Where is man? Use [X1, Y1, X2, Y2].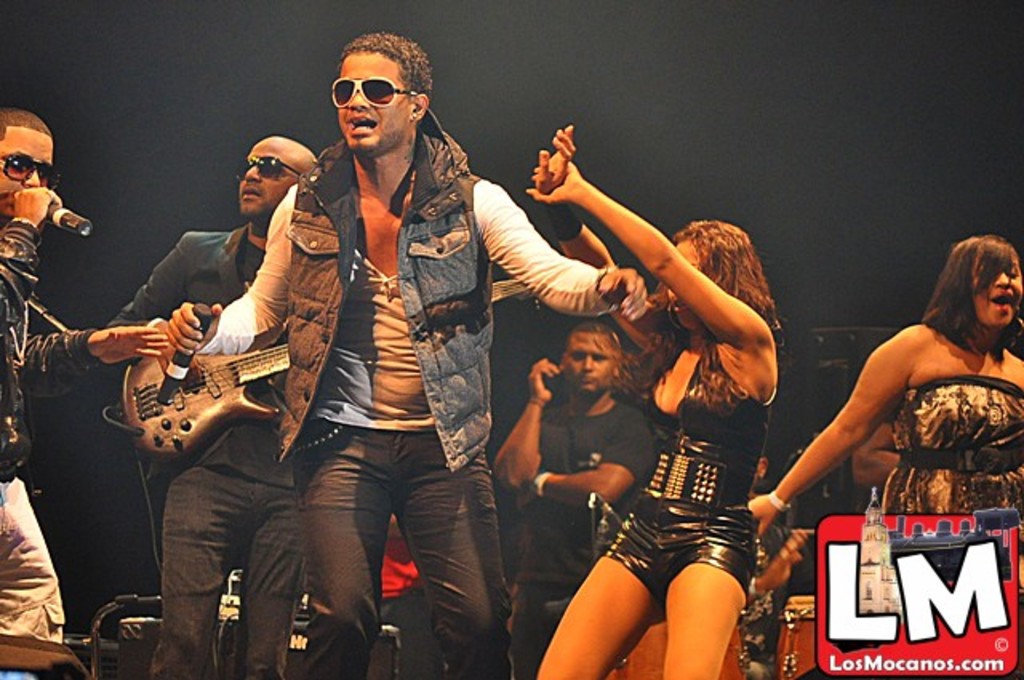
[0, 110, 171, 678].
